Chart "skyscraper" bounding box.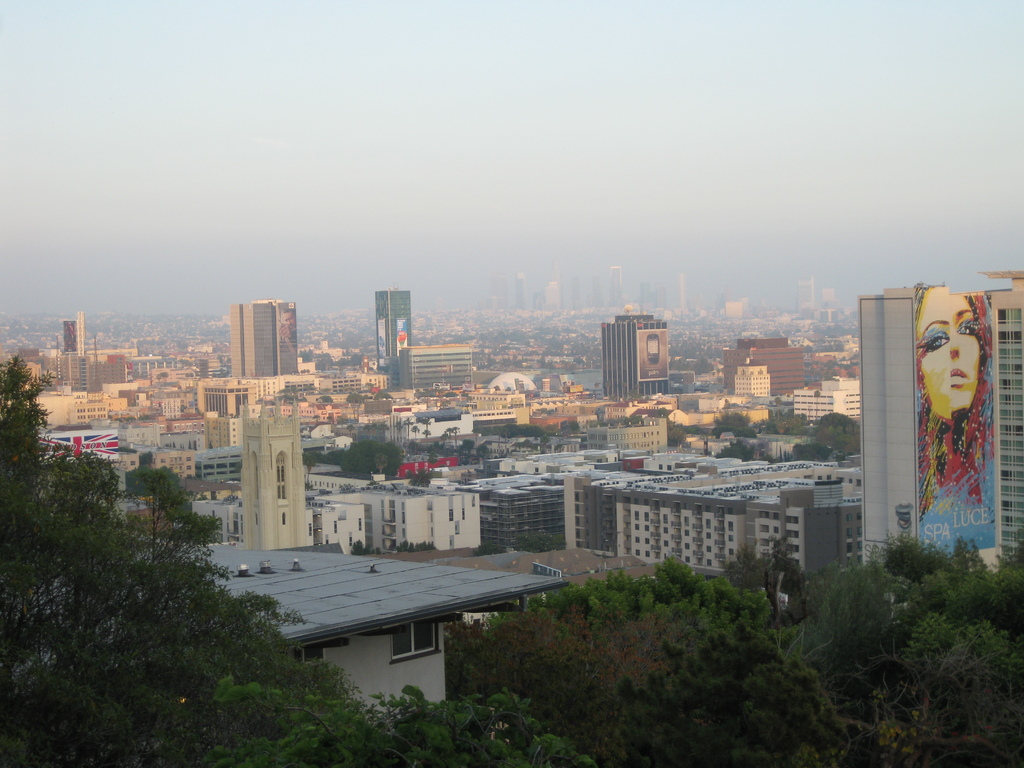
Charted: [left=585, top=420, right=673, bottom=454].
